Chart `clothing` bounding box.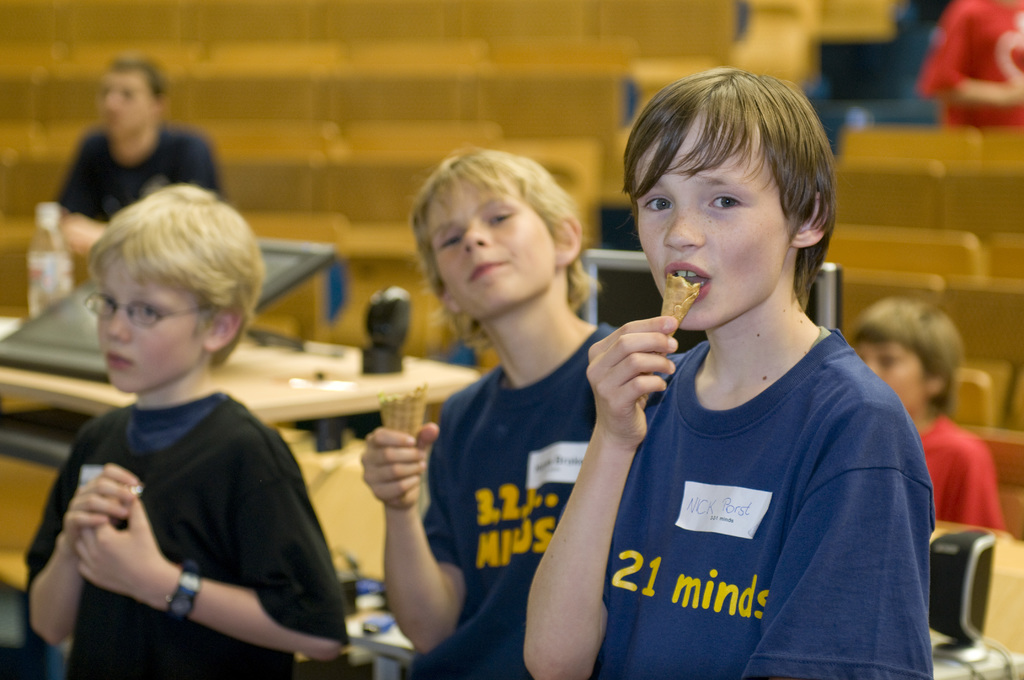
Charted: x1=611 y1=285 x2=936 y2=663.
